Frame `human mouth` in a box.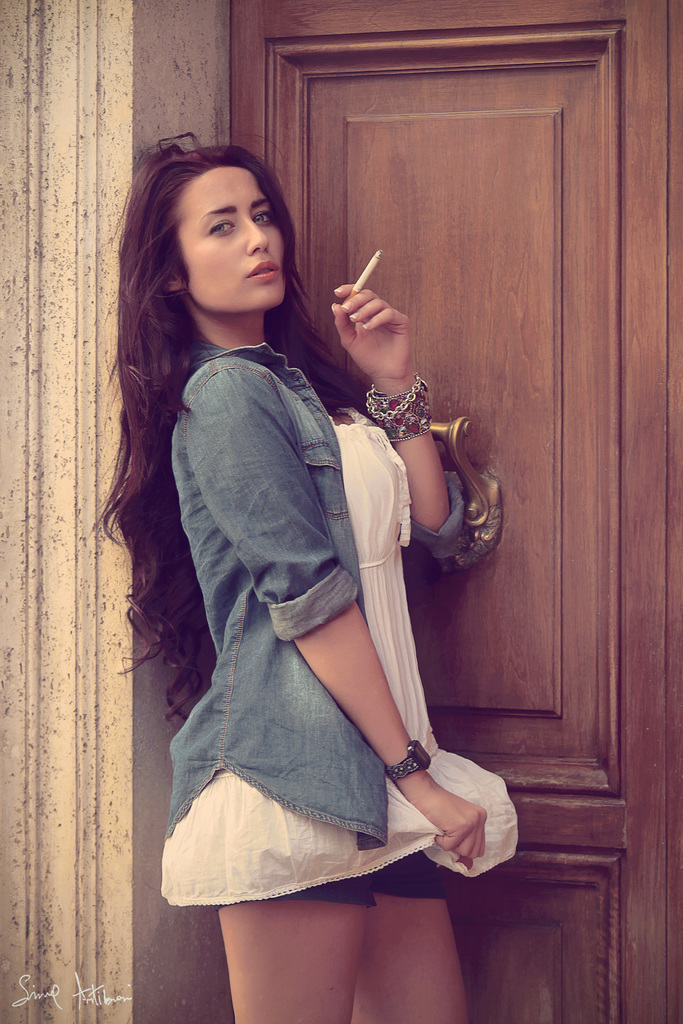
BBox(247, 260, 281, 283).
